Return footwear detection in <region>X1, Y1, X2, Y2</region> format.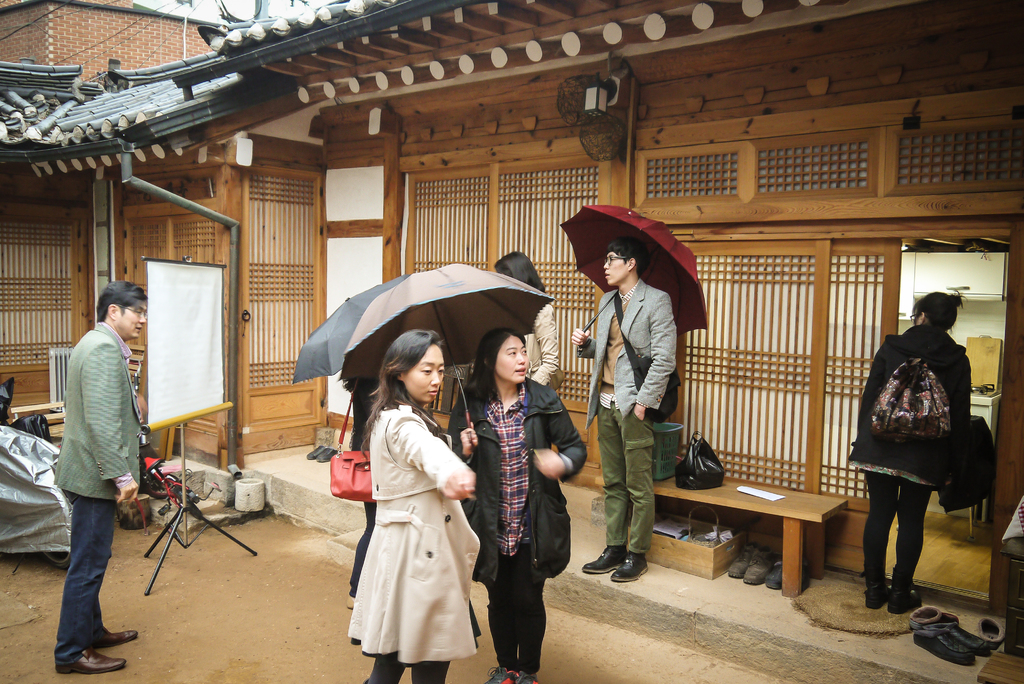
<region>743, 544, 777, 585</region>.
